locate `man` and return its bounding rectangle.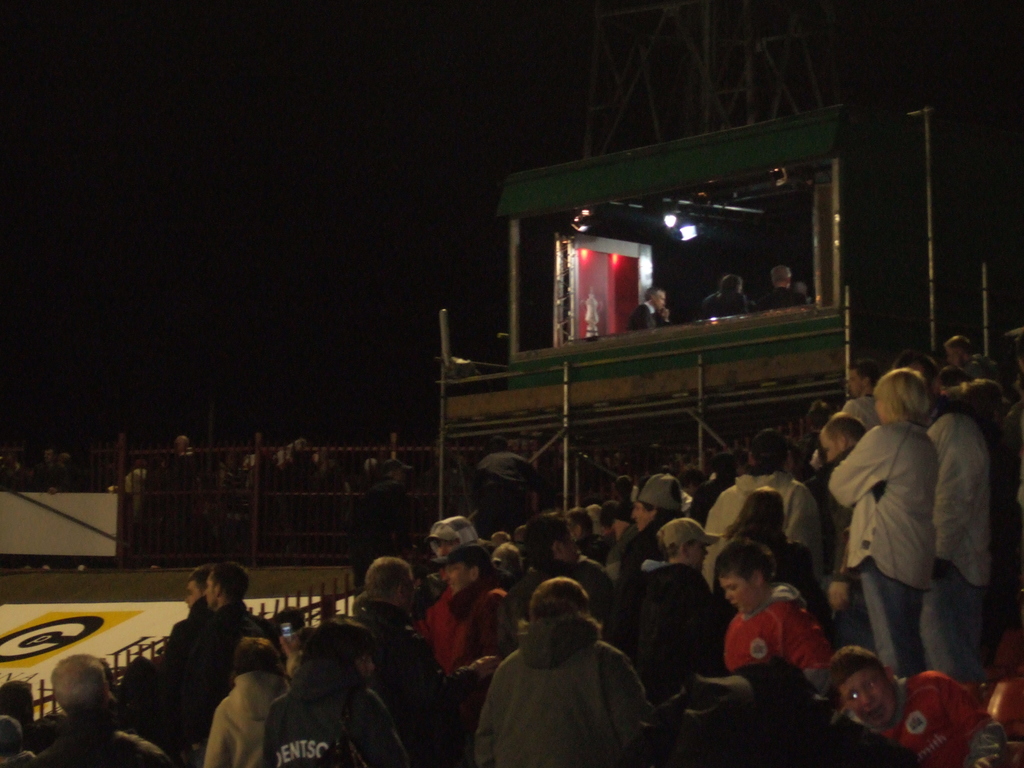
locate(430, 543, 515, 671).
